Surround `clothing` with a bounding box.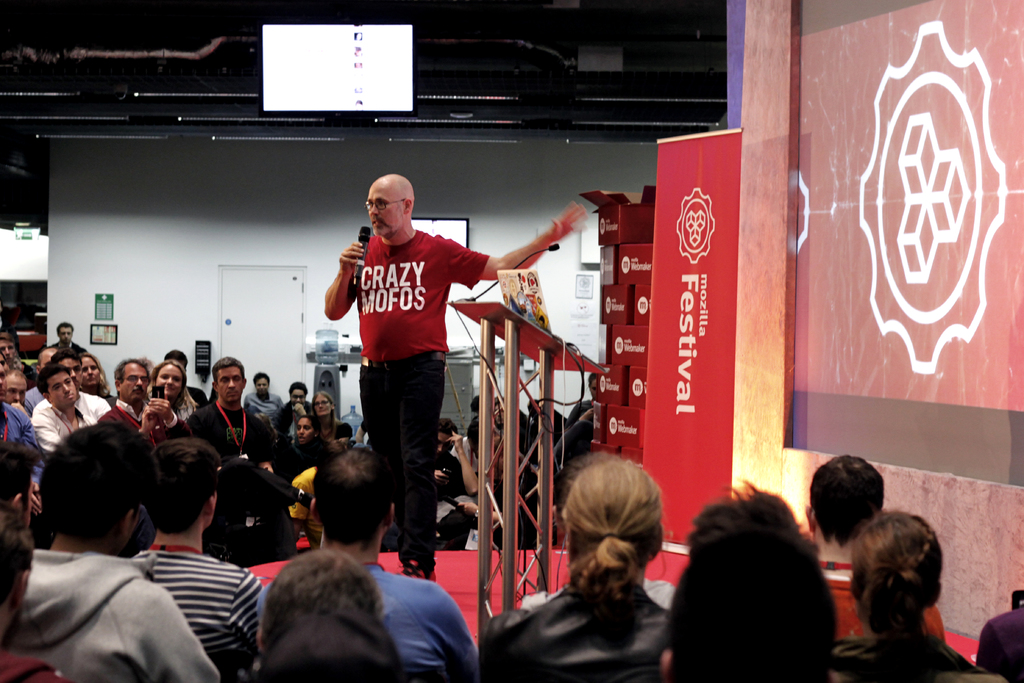
bbox=(97, 402, 146, 428).
